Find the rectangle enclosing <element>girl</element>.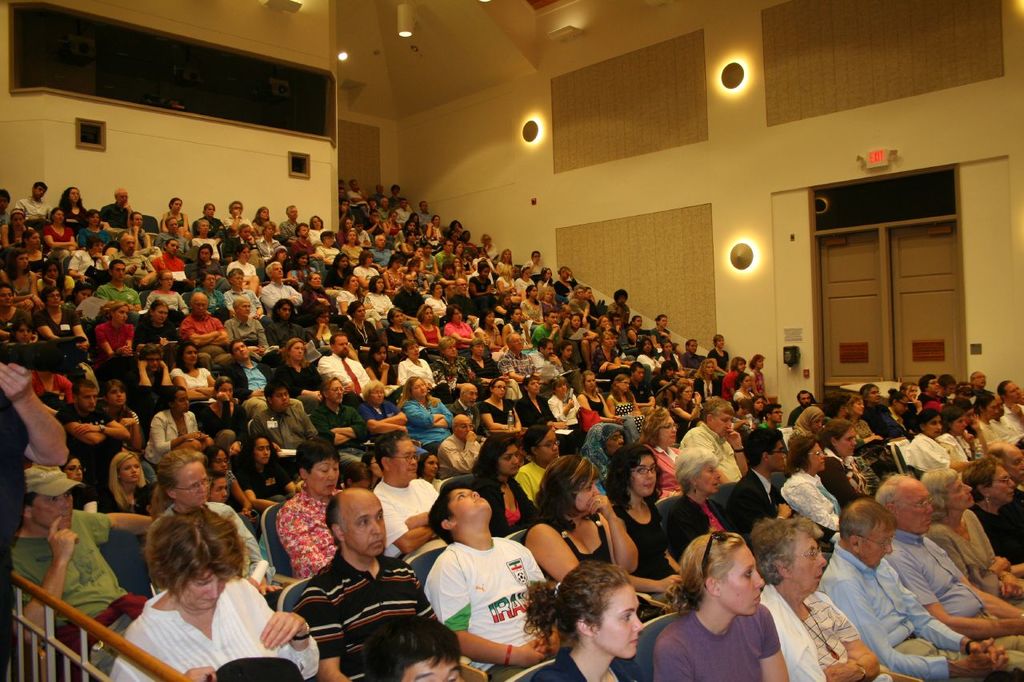
x1=103, y1=380, x2=144, y2=451.
